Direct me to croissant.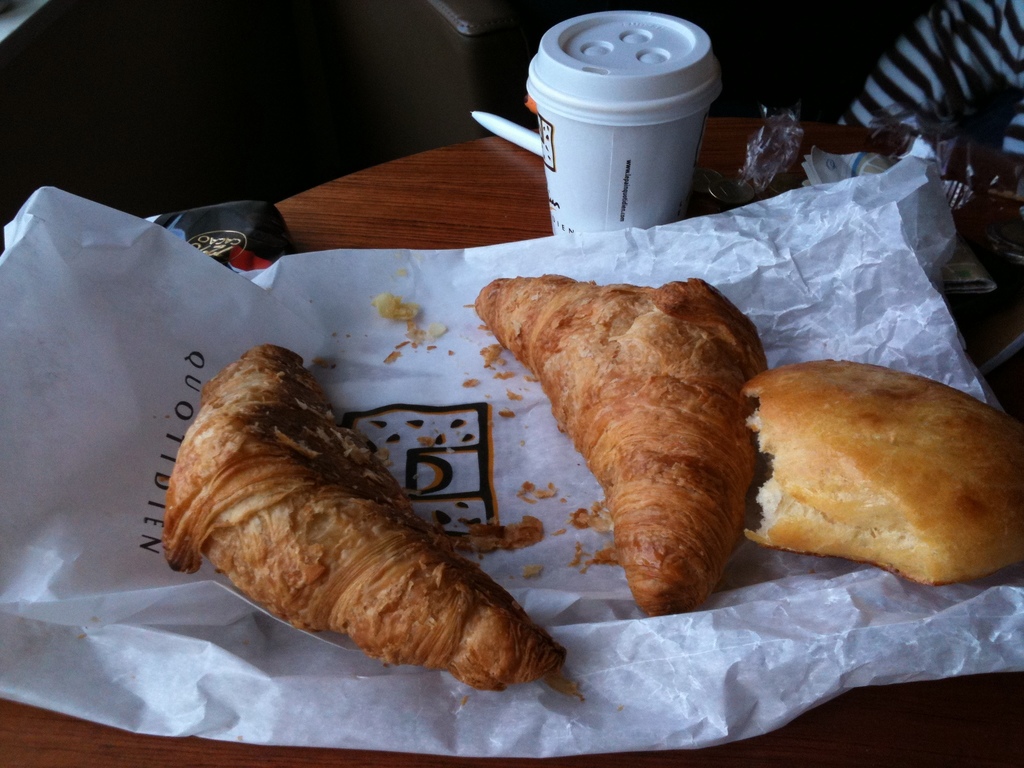
Direction: BBox(161, 344, 562, 686).
